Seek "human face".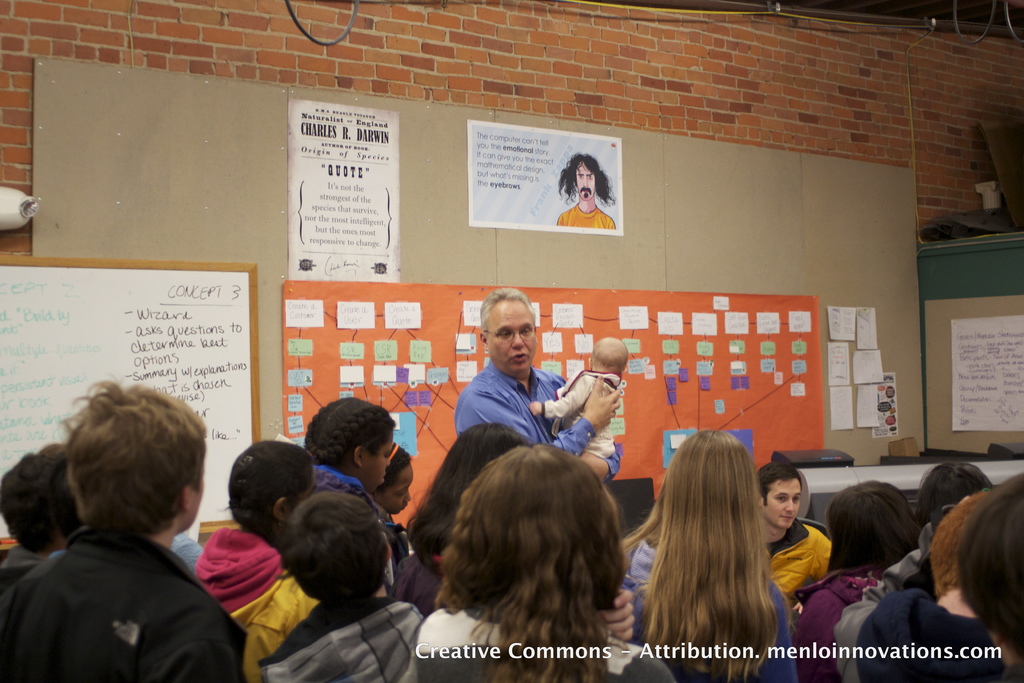
(left=765, top=482, right=799, bottom=528).
